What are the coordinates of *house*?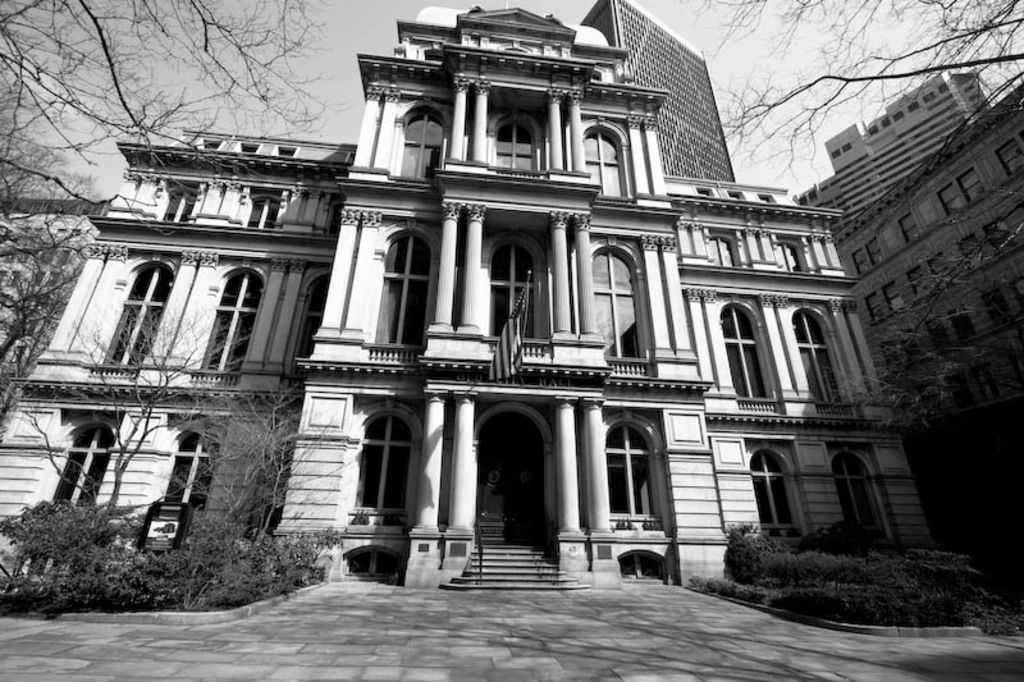
pyautogui.locateOnScreen(264, 20, 657, 558).
